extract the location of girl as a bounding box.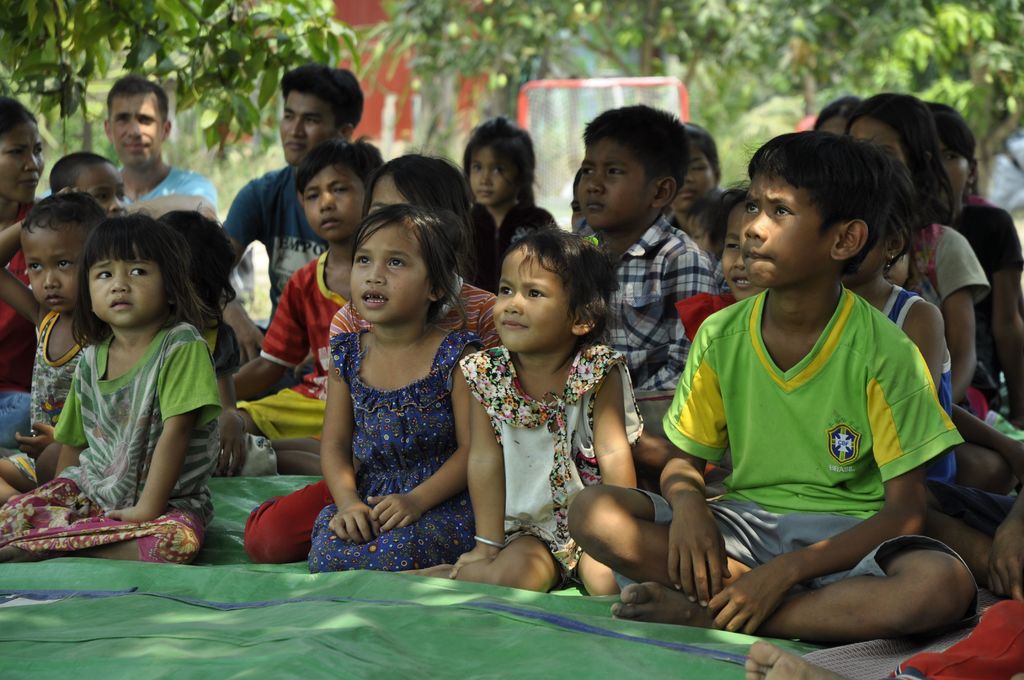
detection(843, 93, 993, 415).
